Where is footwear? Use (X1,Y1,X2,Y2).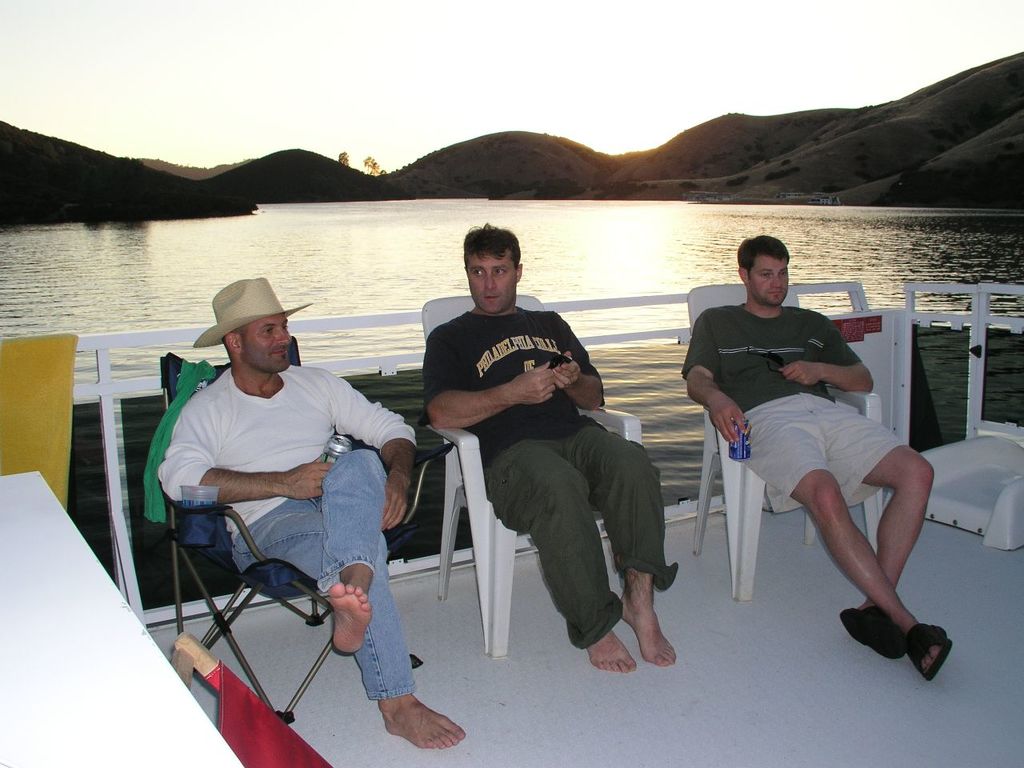
(838,598,906,664).
